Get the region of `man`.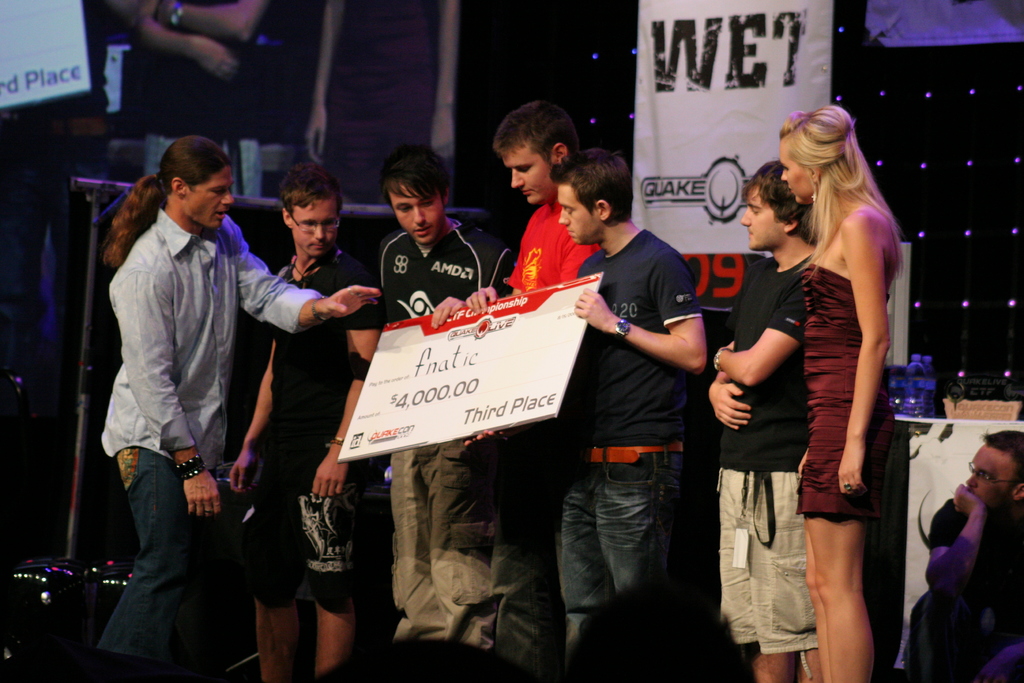
l=696, t=160, r=825, b=682.
